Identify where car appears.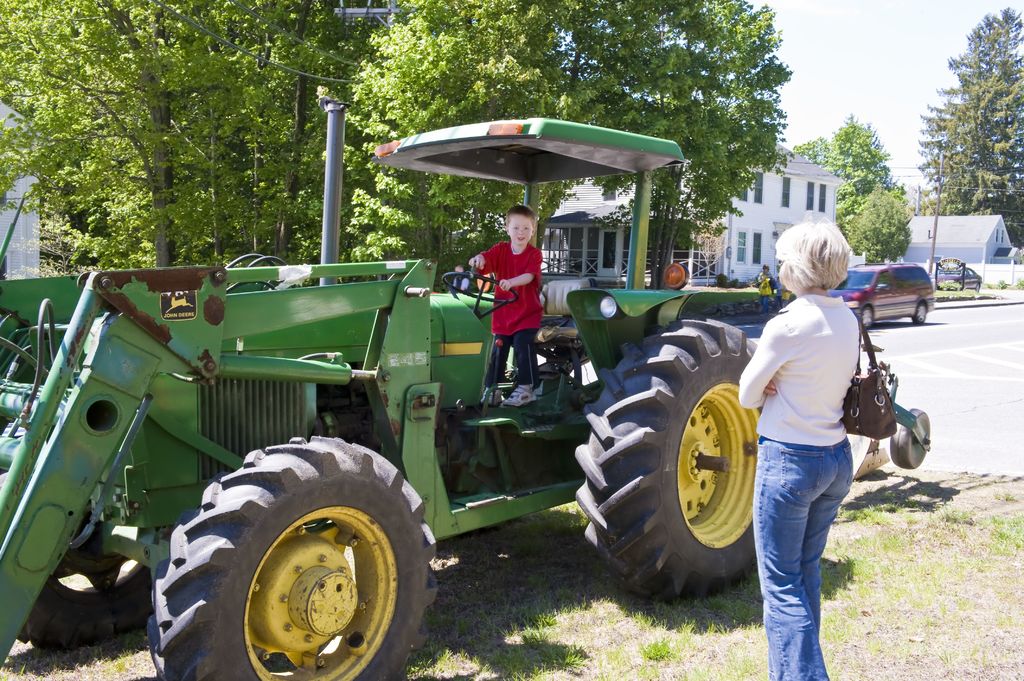
Appears at crop(932, 257, 985, 291).
